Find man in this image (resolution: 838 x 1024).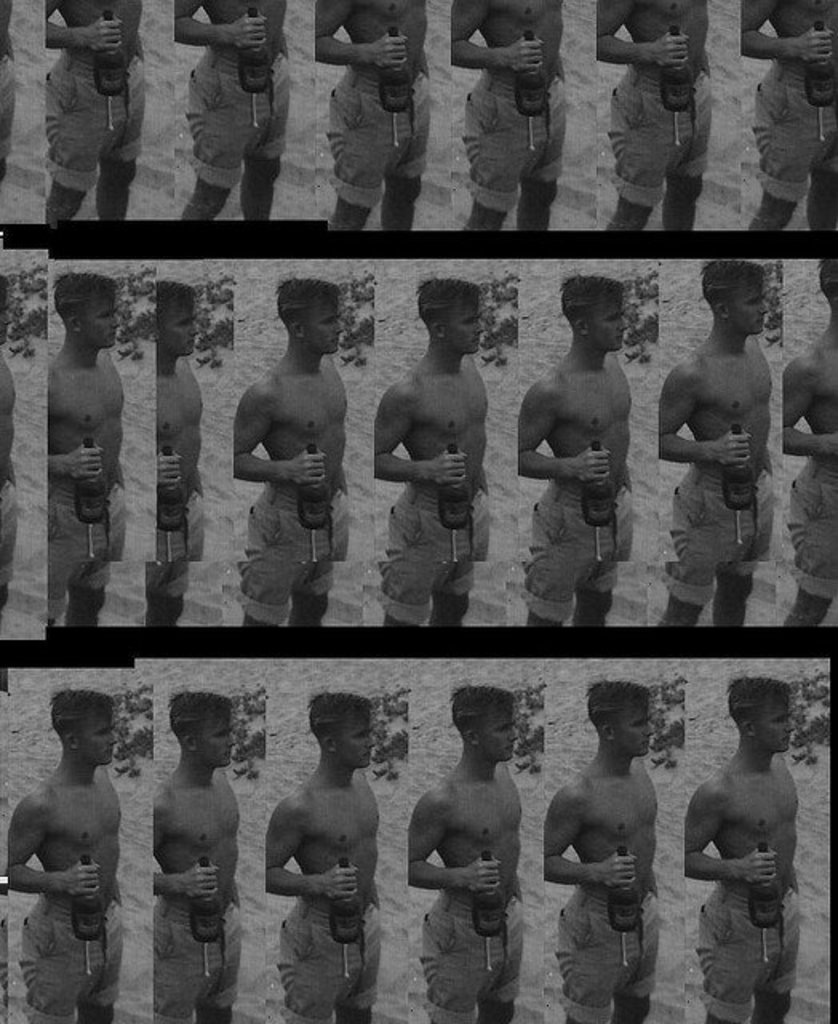
box(593, 0, 720, 240).
